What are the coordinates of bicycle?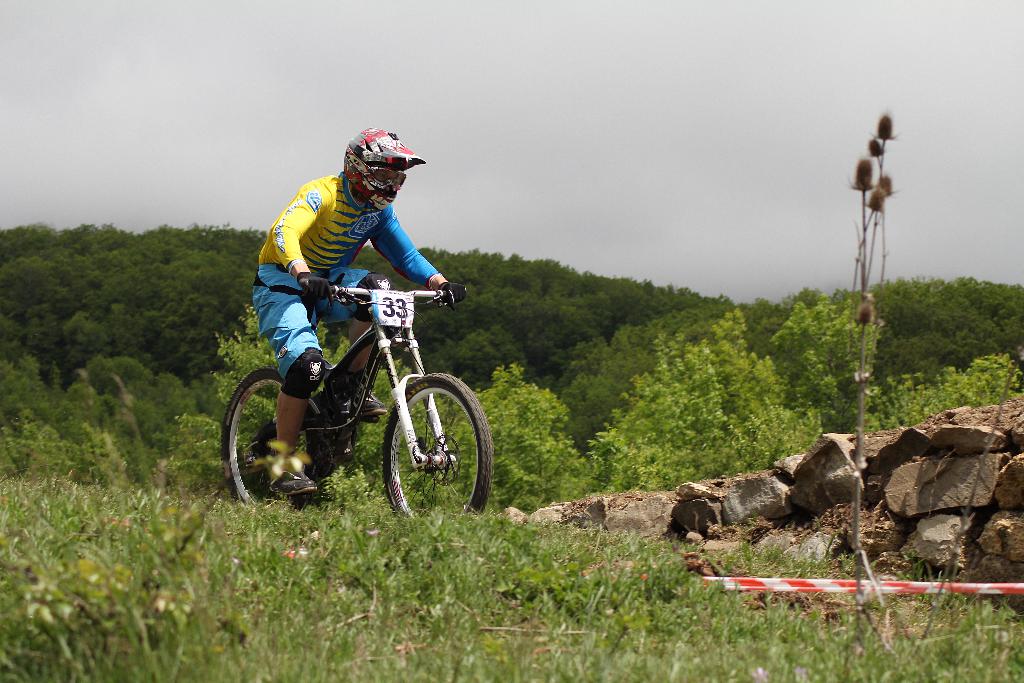
l=215, t=271, r=492, b=512.
